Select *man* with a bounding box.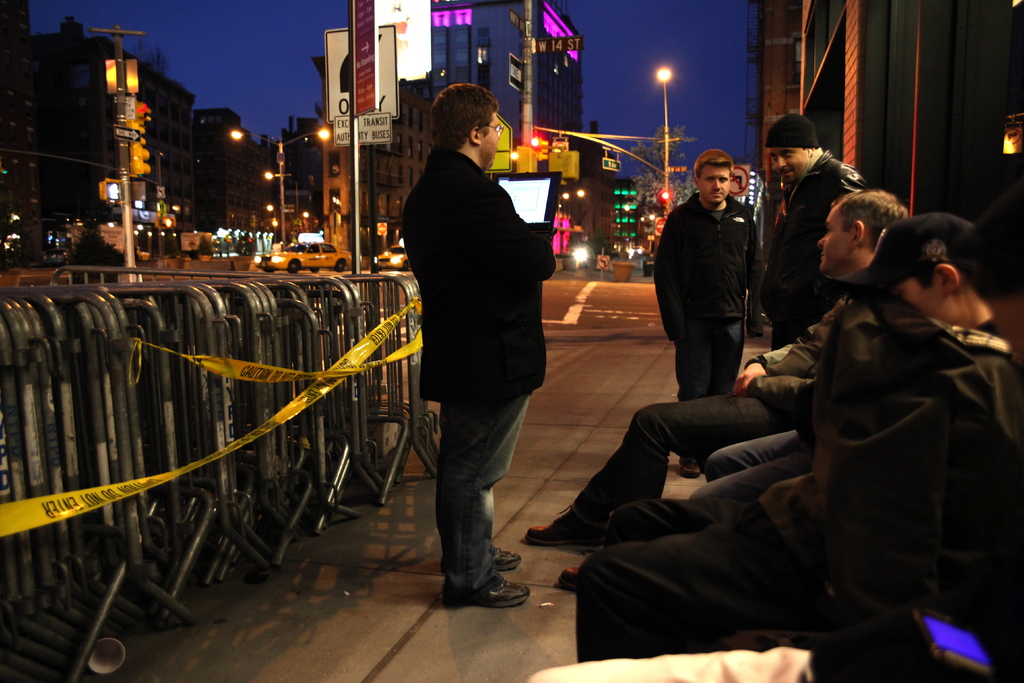
pyautogui.locateOnScreen(761, 117, 854, 367).
